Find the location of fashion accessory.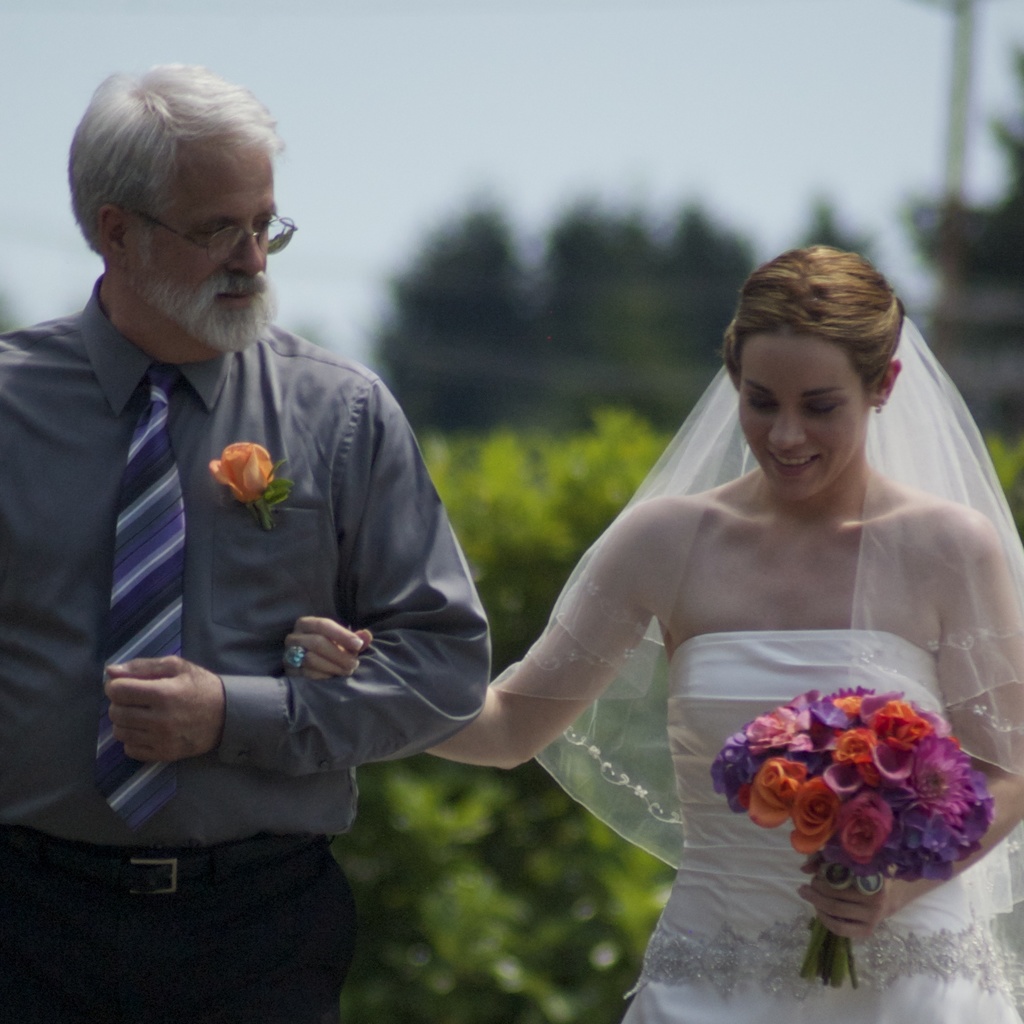
Location: [3, 841, 323, 900].
